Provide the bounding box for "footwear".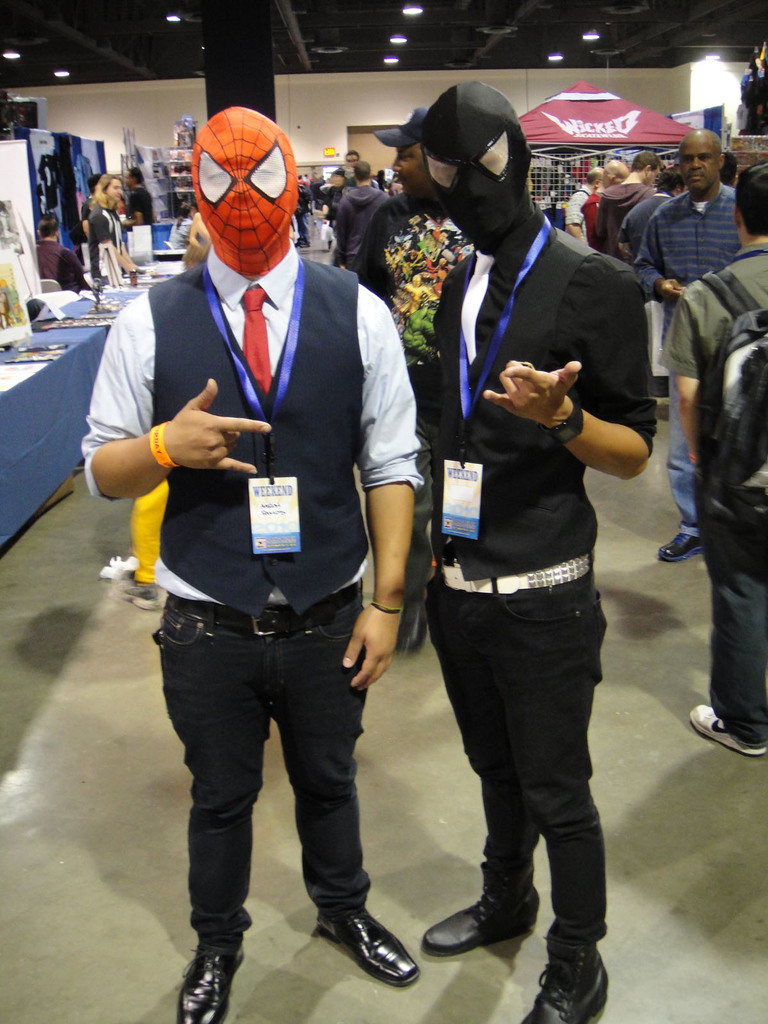
detection(311, 888, 415, 995).
